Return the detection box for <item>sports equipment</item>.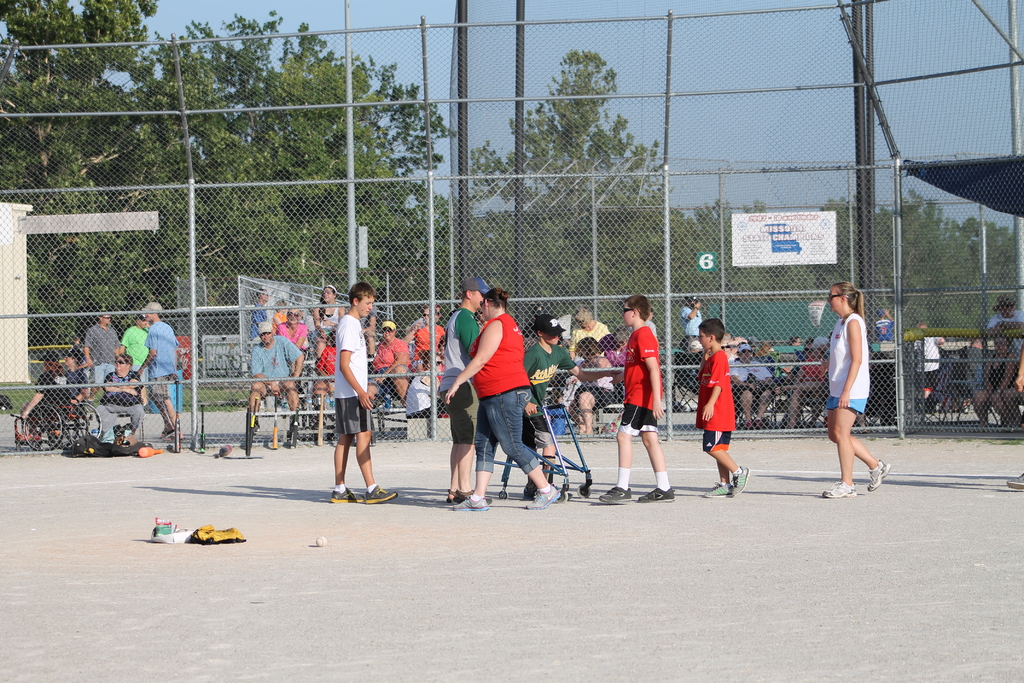
[364,486,399,505].
